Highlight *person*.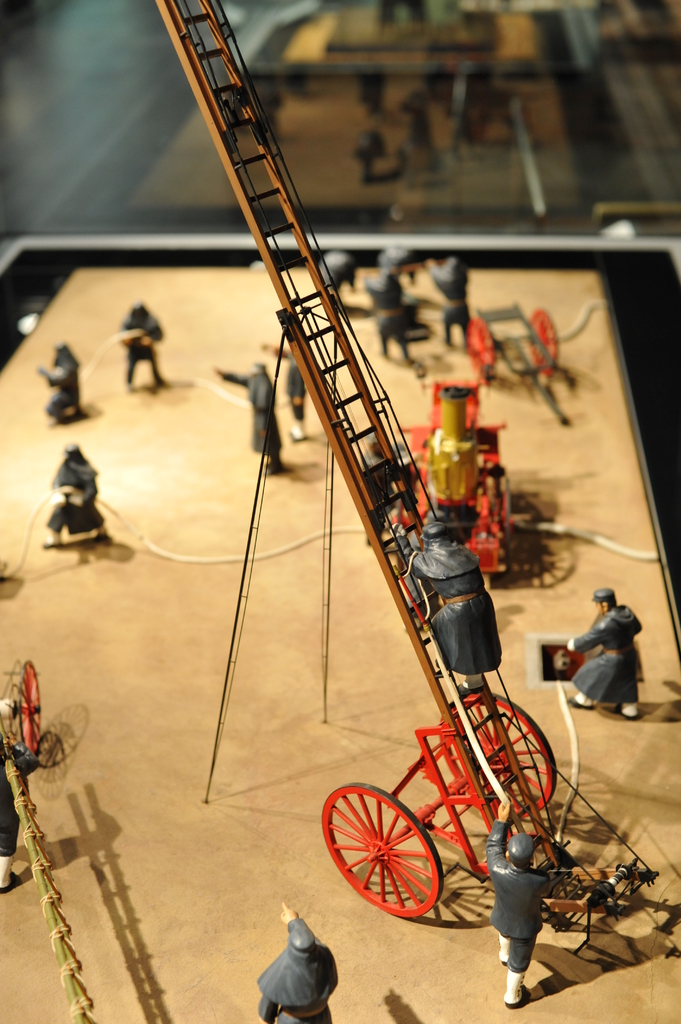
Highlighted region: 260,339,308,444.
